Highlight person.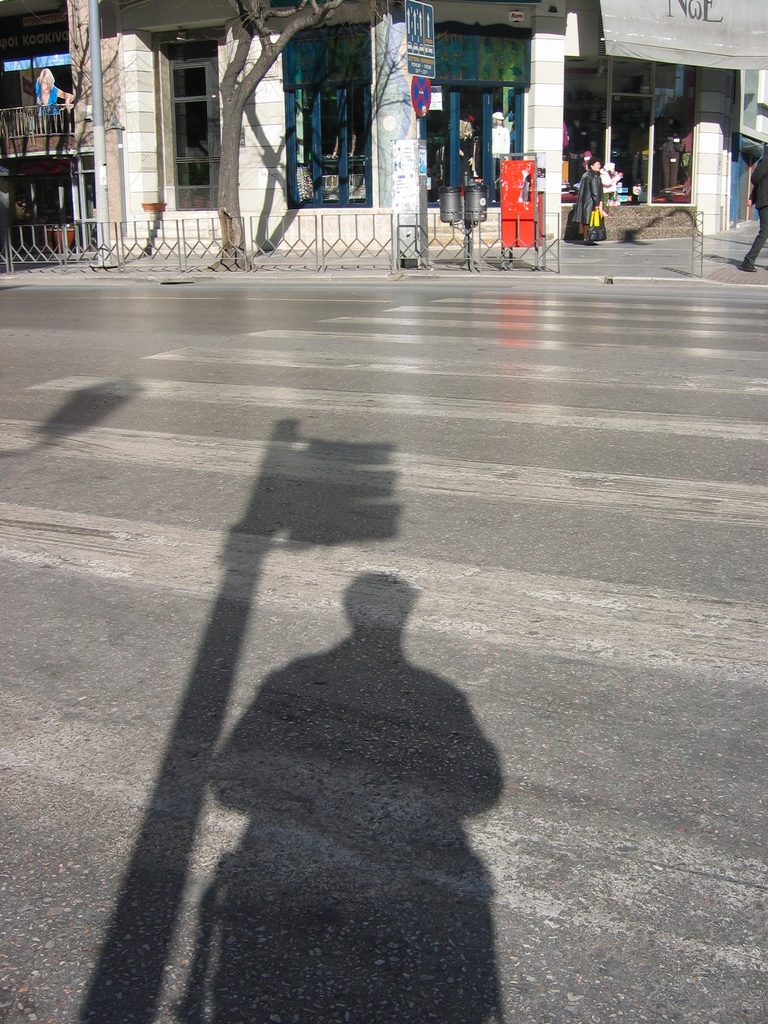
Highlighted region: pyautogui.locateOnScreen(599, 163, 620, 220).
